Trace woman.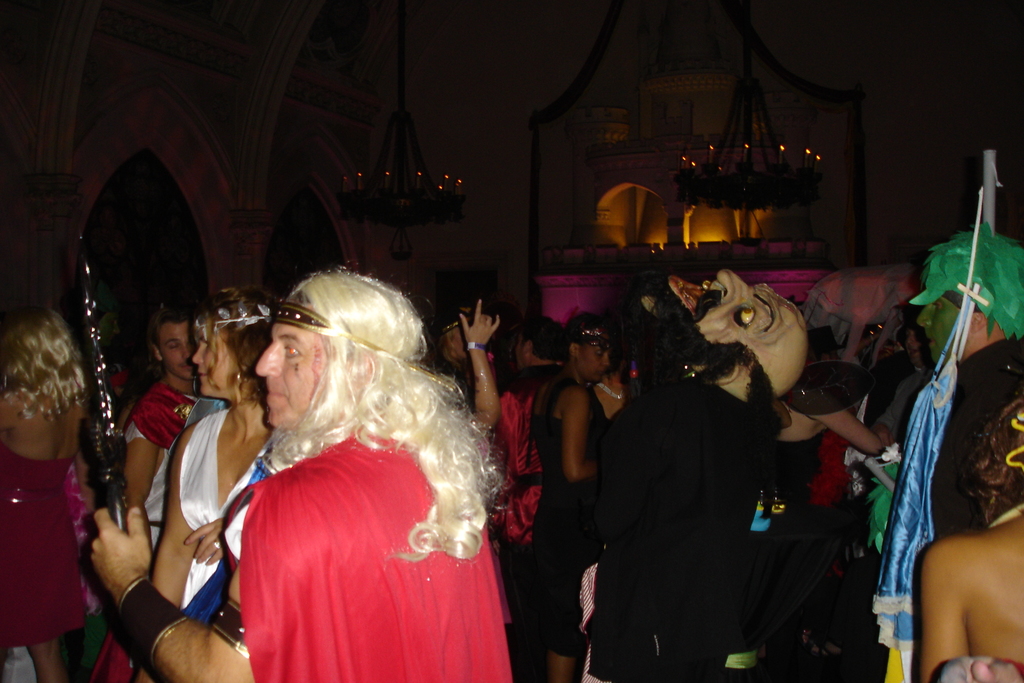
Traced to (0, 296, 120, 673).
